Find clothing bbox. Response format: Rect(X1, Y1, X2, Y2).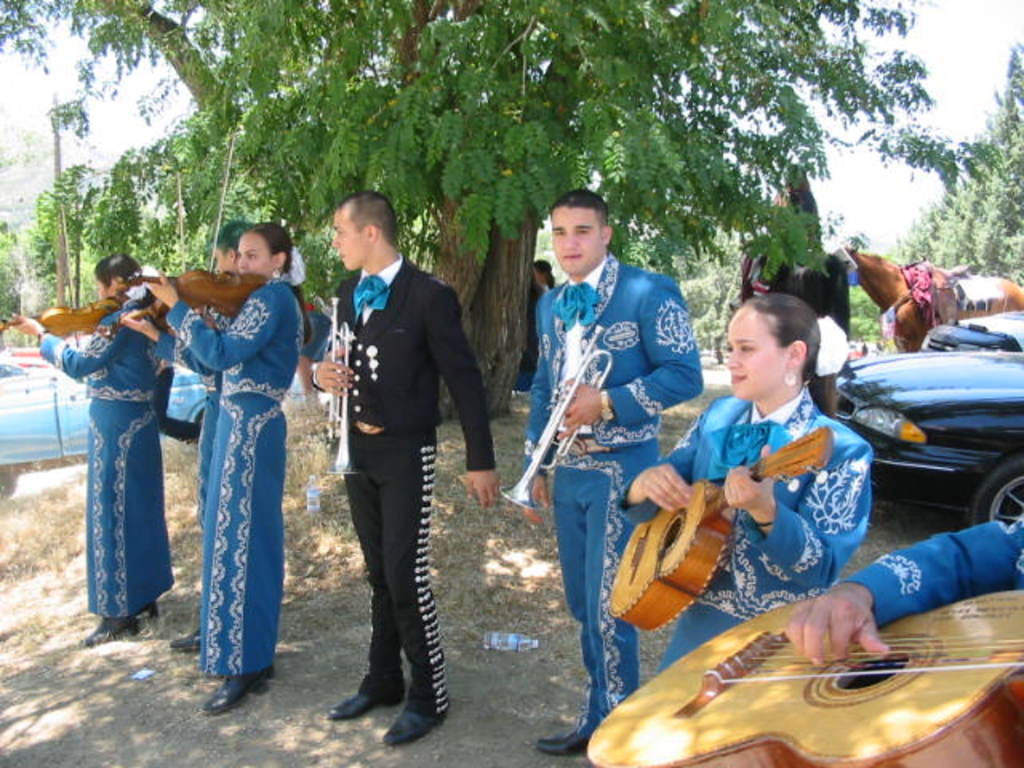
Rect(614, 384, 875, 674).
